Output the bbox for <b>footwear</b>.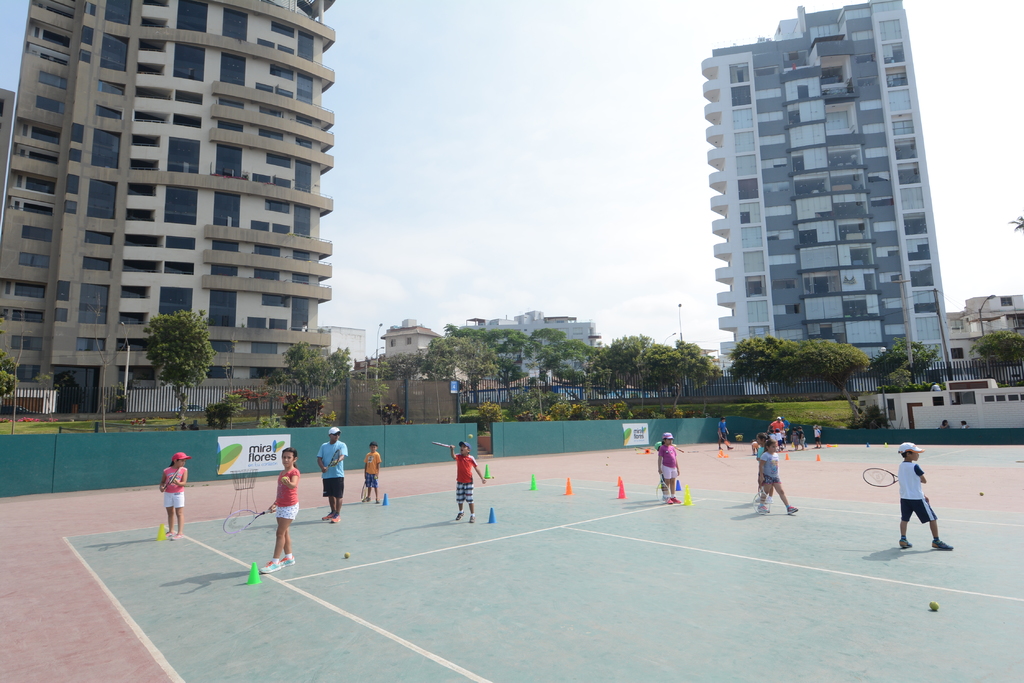
664 495 673 504.
